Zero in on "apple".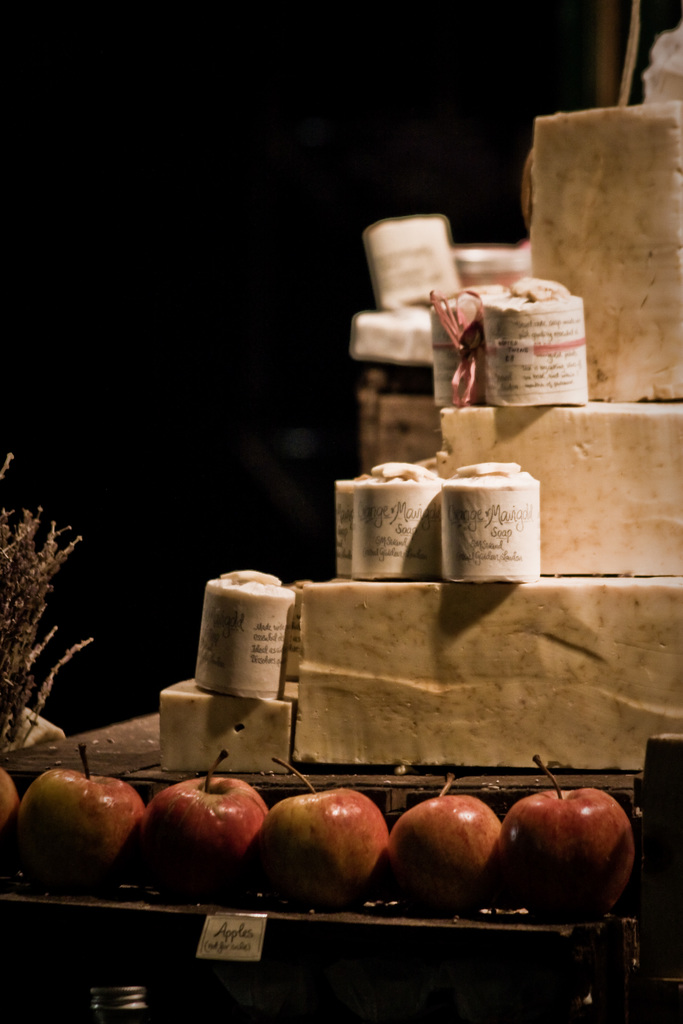
Zeroed in: [507, 753, 640, 927].
